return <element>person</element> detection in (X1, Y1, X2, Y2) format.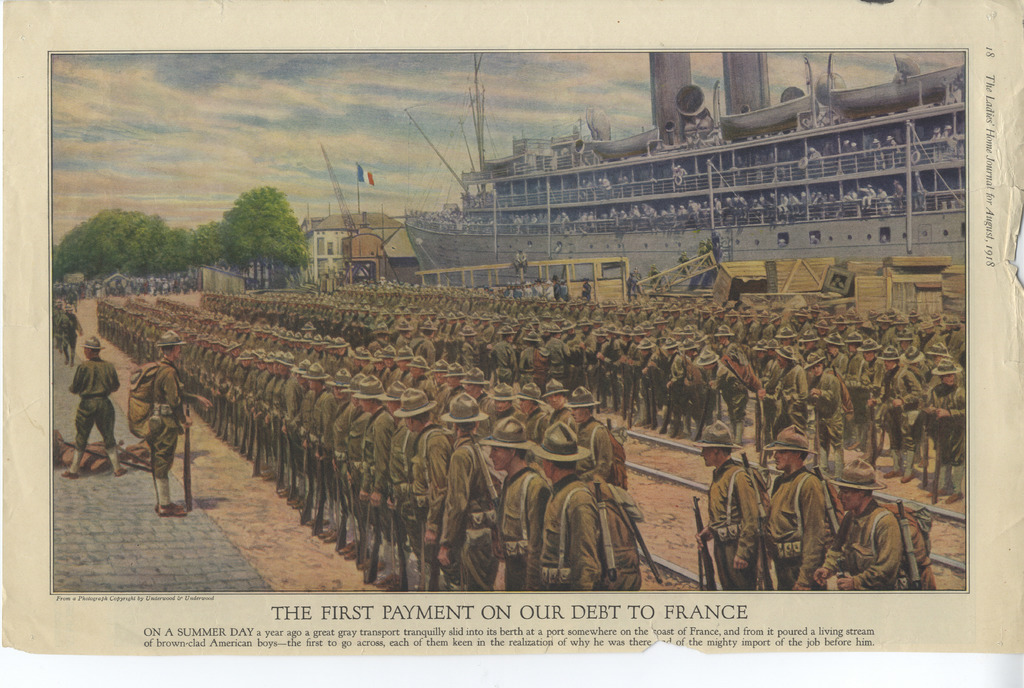
(356, 391, 389, 580).
